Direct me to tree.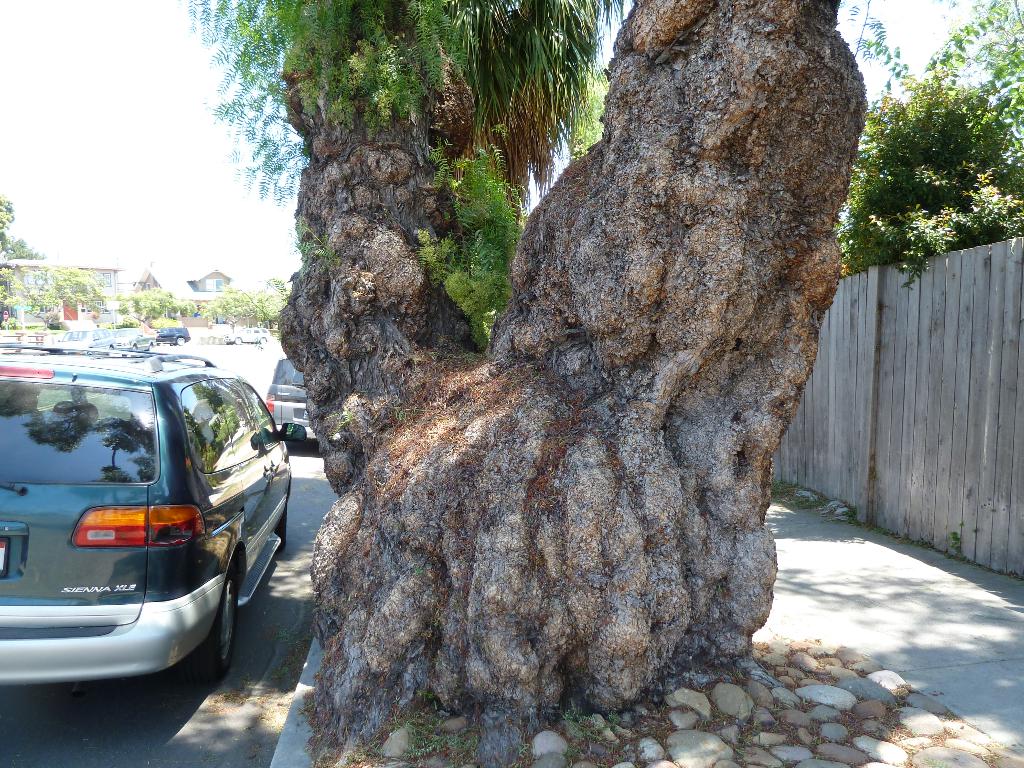
Direction: x1=272 y1=0 x2=864 y2=762.
